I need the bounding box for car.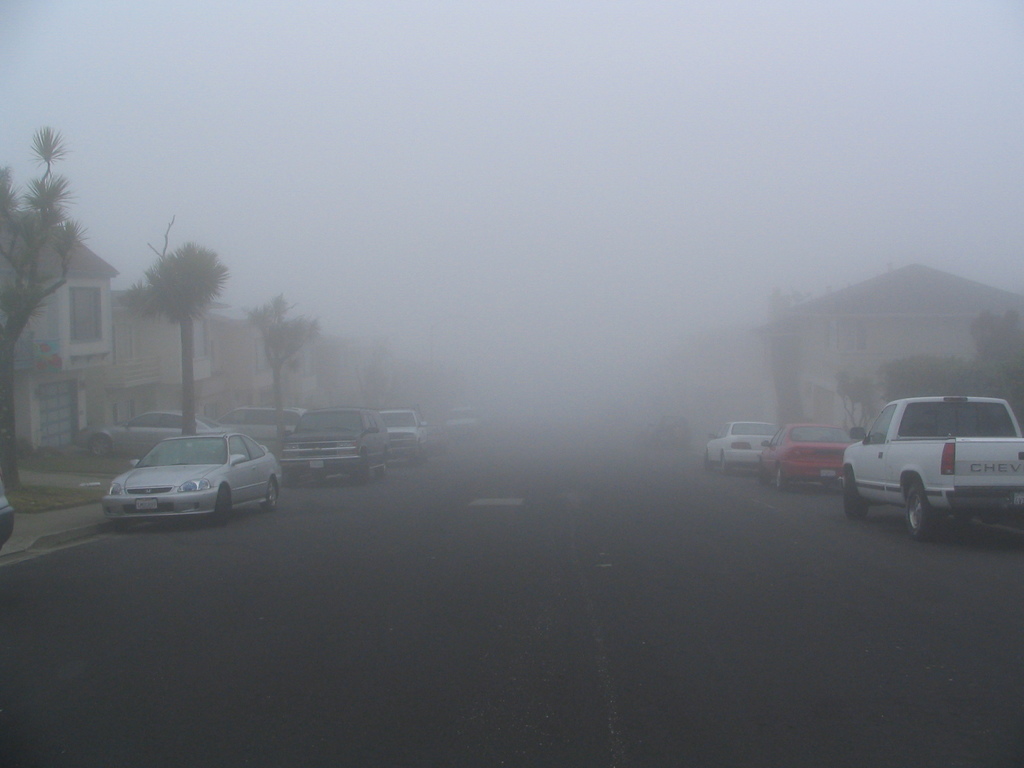
Here it is: 751,421,852,486.
